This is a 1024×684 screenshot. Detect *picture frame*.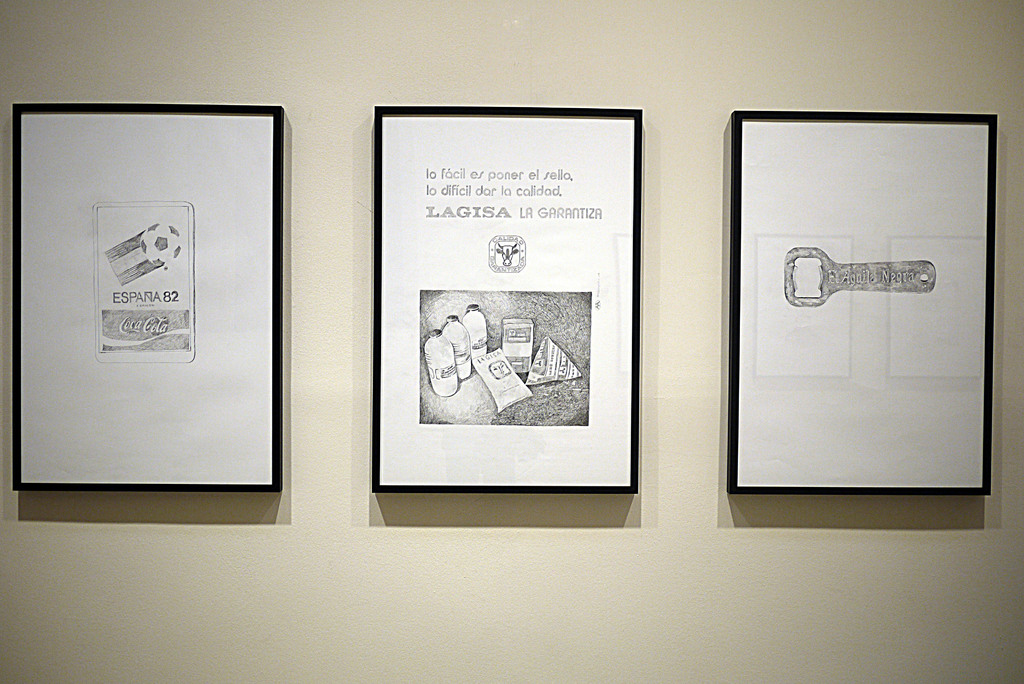
l=11, t=102, r=284, b=494.
